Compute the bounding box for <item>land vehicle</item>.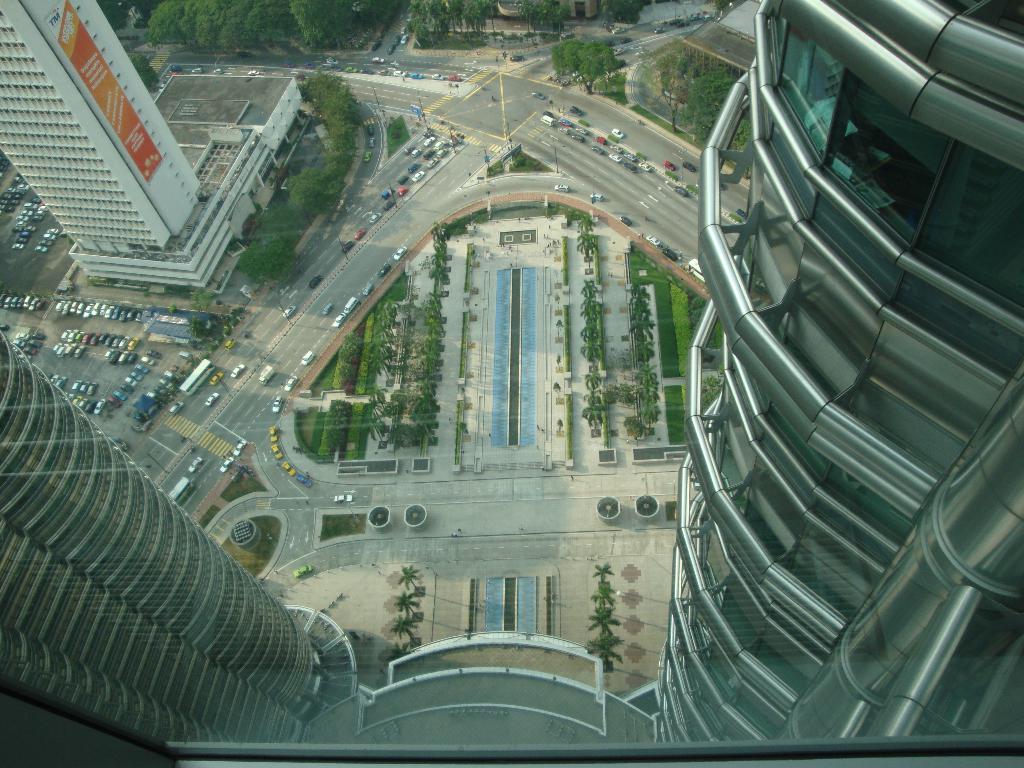
{"x1": 214, "y1": 372, "x2": 222, "y2": 381}.
